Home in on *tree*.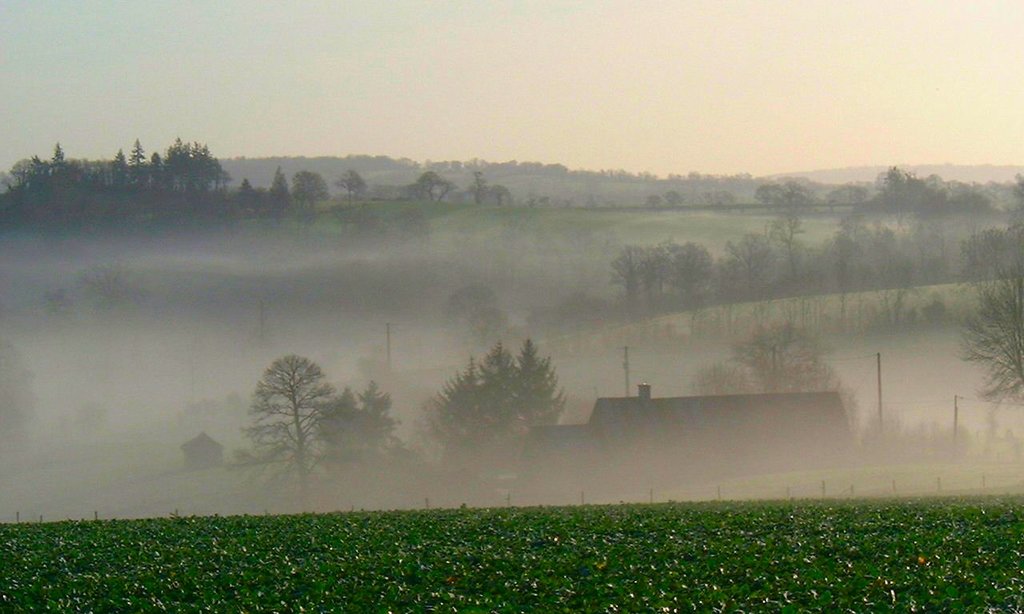
Homed in at locate(467, 171, 538, 208).
